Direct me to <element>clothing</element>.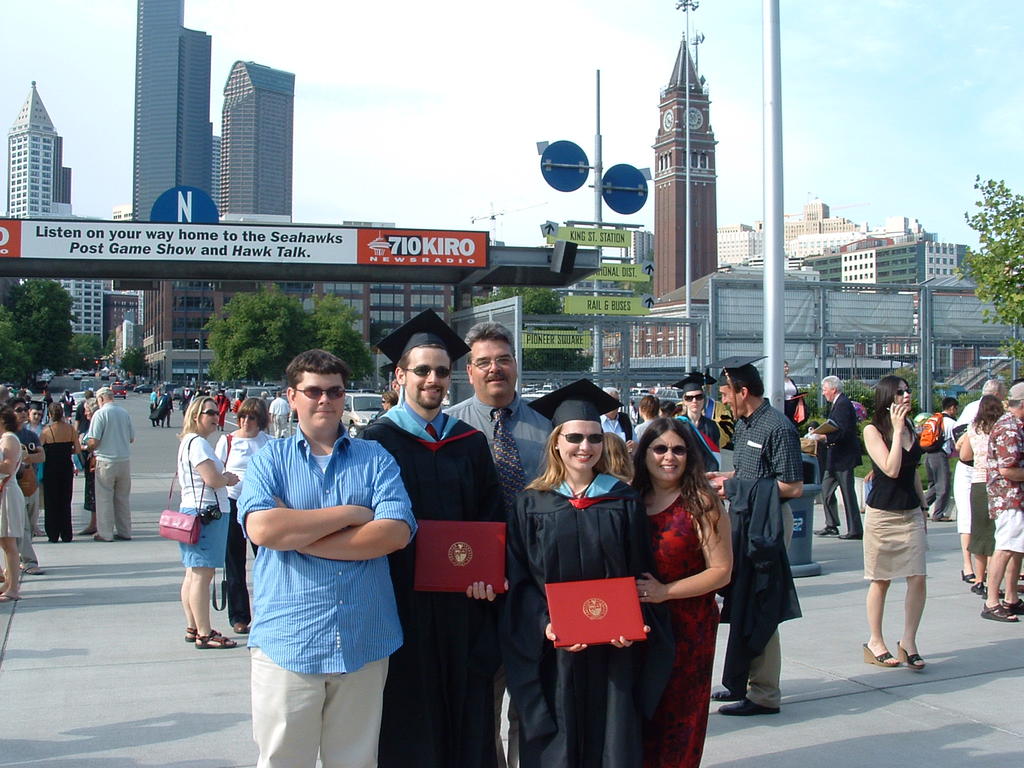
Direction: {"x1": 0, "y1": 431, "x2": 25, "y2": 540}.
